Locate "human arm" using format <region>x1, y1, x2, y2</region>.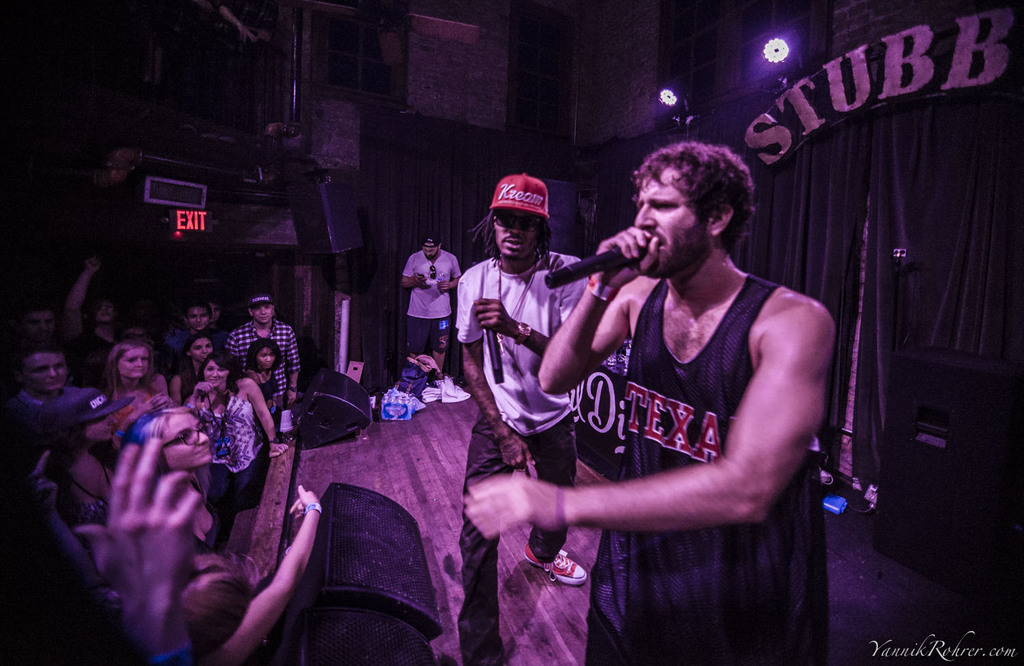
<region>185, 377, 222, 411</region>.
